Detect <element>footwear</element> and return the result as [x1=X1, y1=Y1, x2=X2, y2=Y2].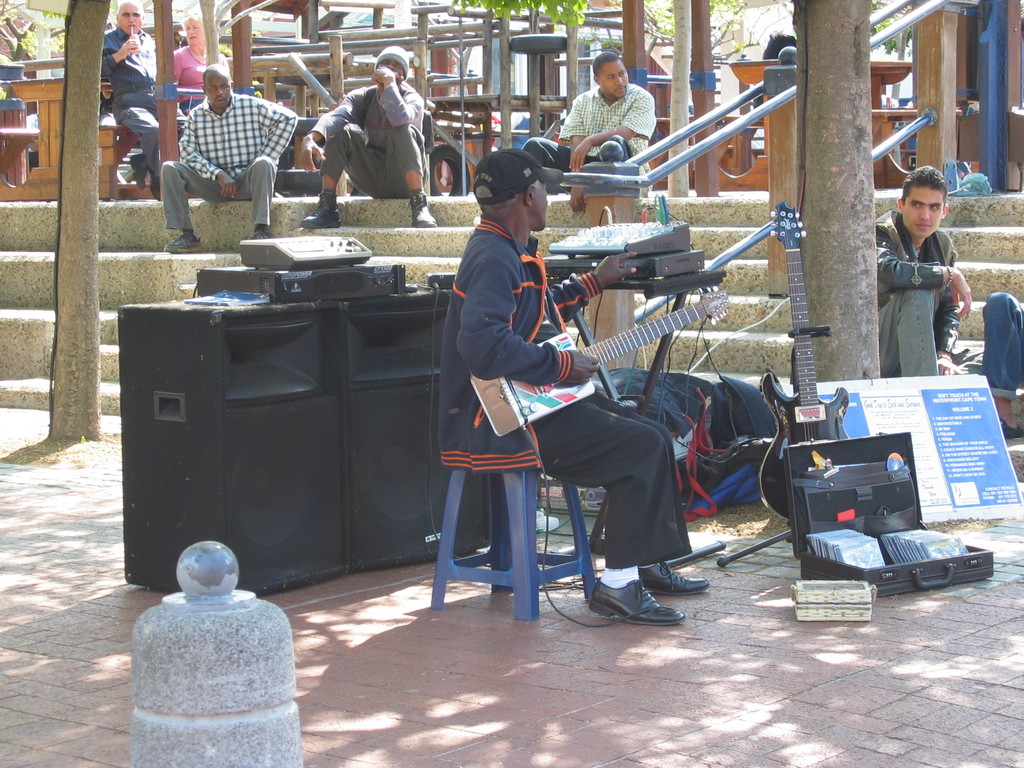
[x1=129, y1=154, x2=147, y2=188].
